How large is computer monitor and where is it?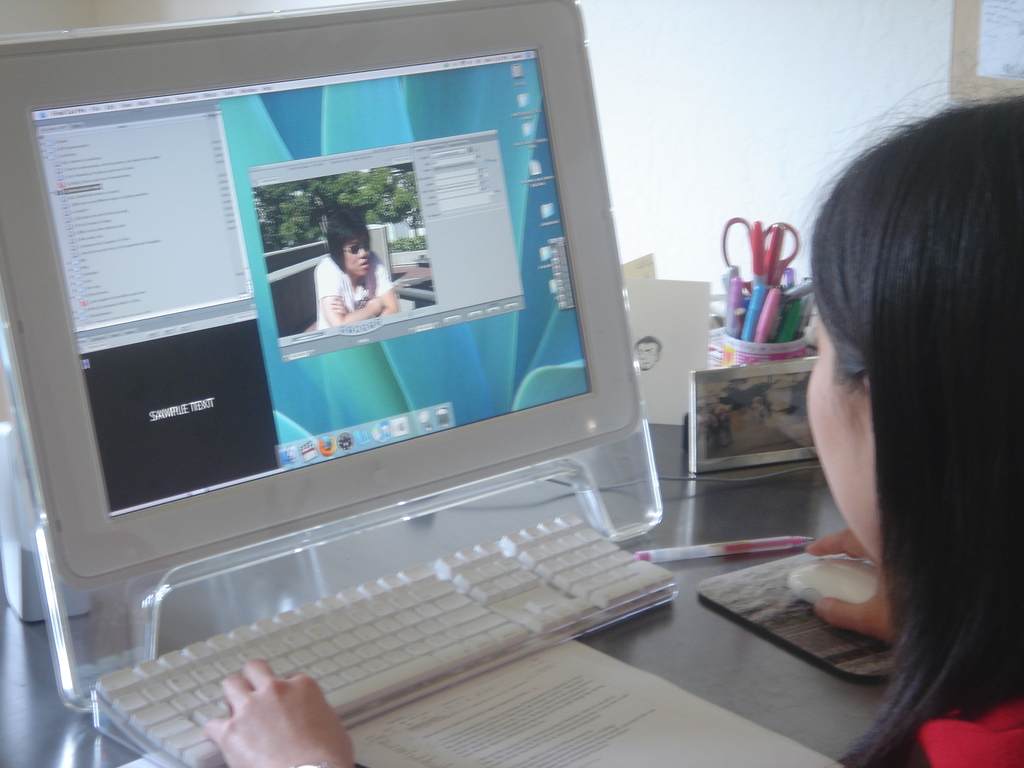
Bounding box: box=[0, 31, 690, 676].
